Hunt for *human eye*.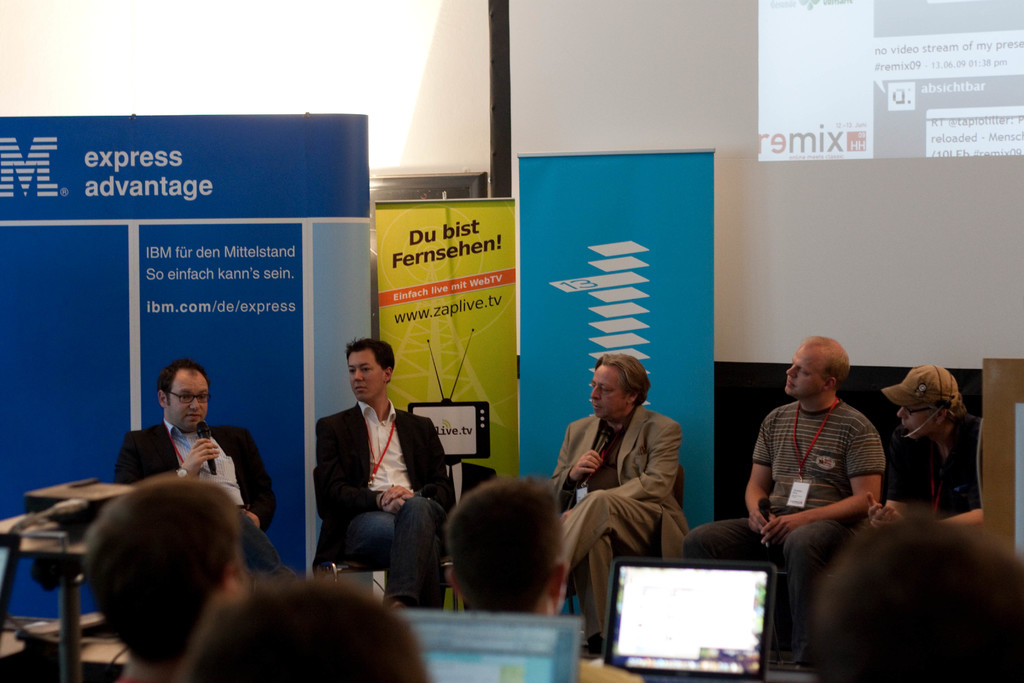
Hunted down at <bbox>591, 379, 595, 390</bbox>.
